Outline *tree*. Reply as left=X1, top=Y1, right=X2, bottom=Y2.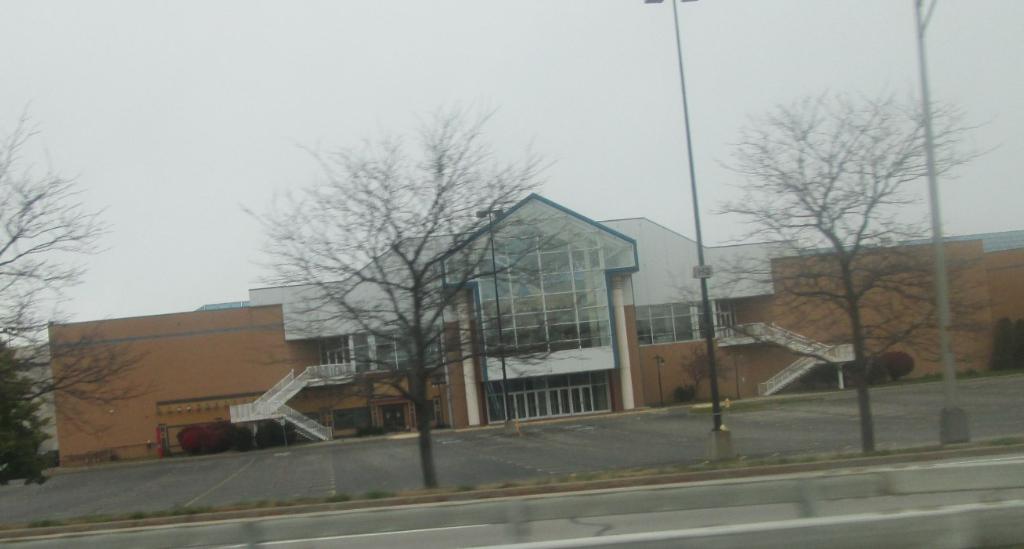
left=991, top=312, right=1023, bottom=360.
